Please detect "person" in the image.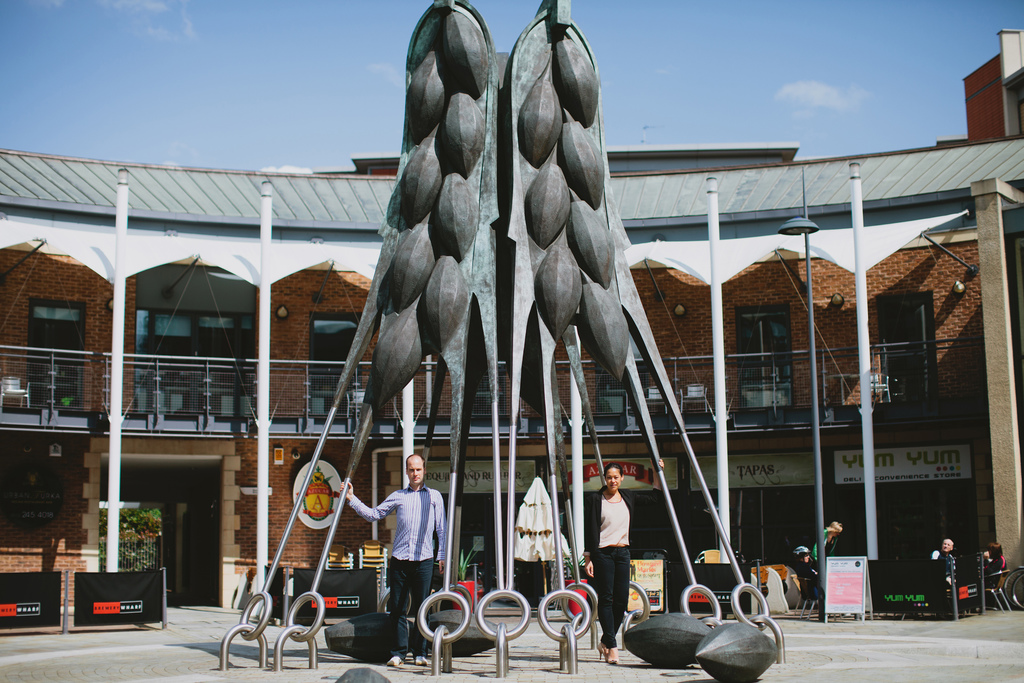
pyautogui.locateOnScreen(337, 450, 445, 670).
